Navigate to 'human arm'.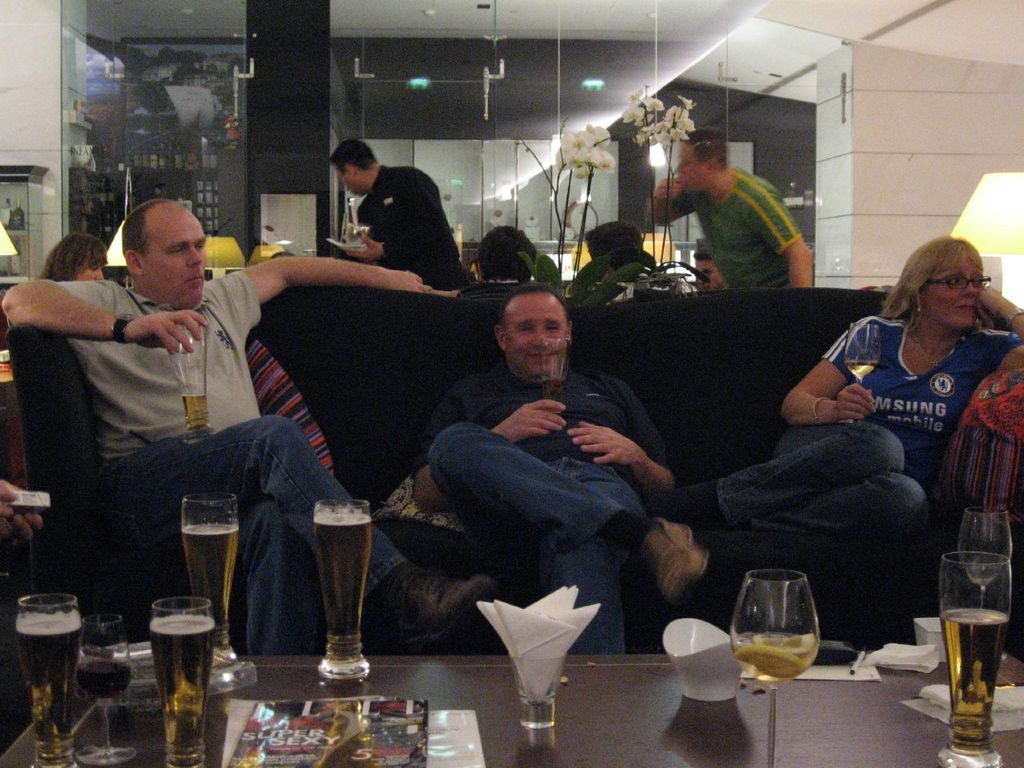
Navigation target: bbox(646, 176, 686, 228).
